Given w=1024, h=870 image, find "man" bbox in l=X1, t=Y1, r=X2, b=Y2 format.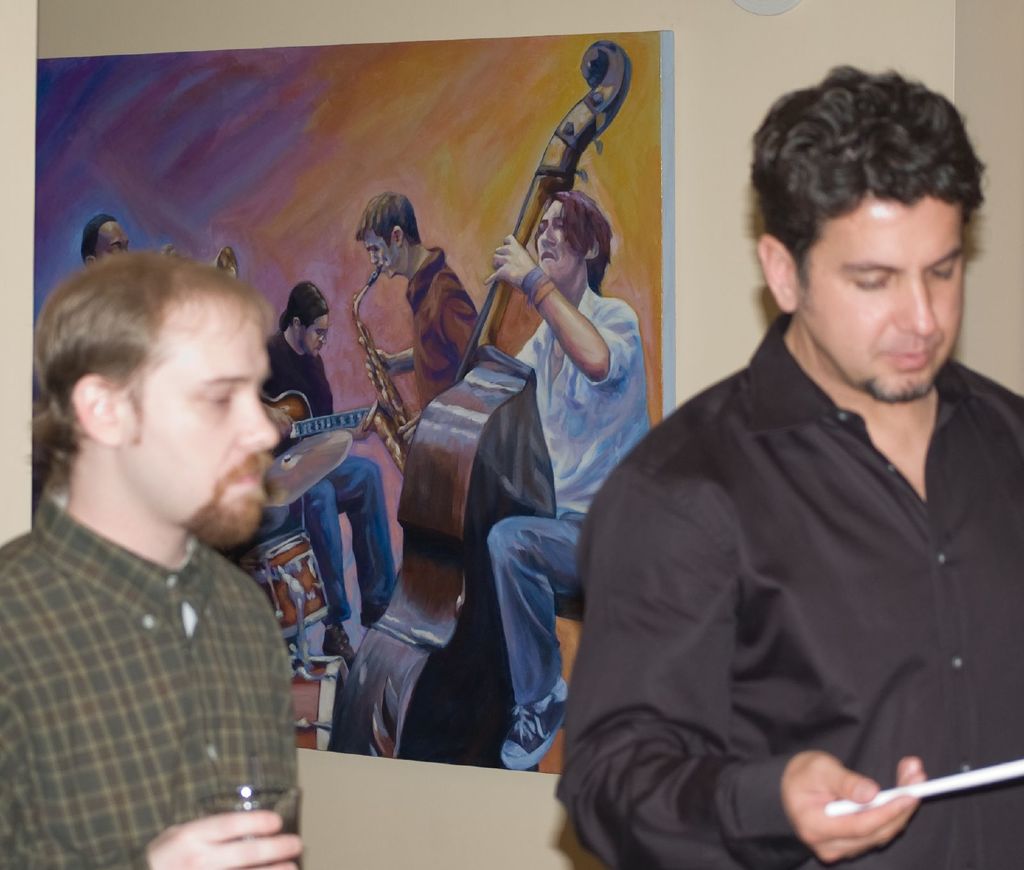
l=355, t=189, r=480, b=442.
